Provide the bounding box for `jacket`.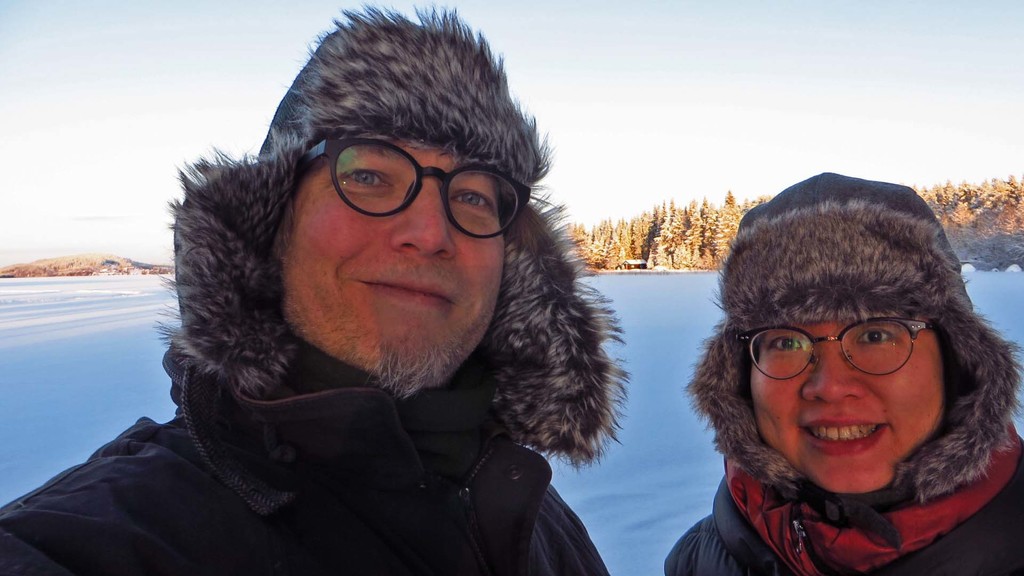
(0, 0, 615, 575).
